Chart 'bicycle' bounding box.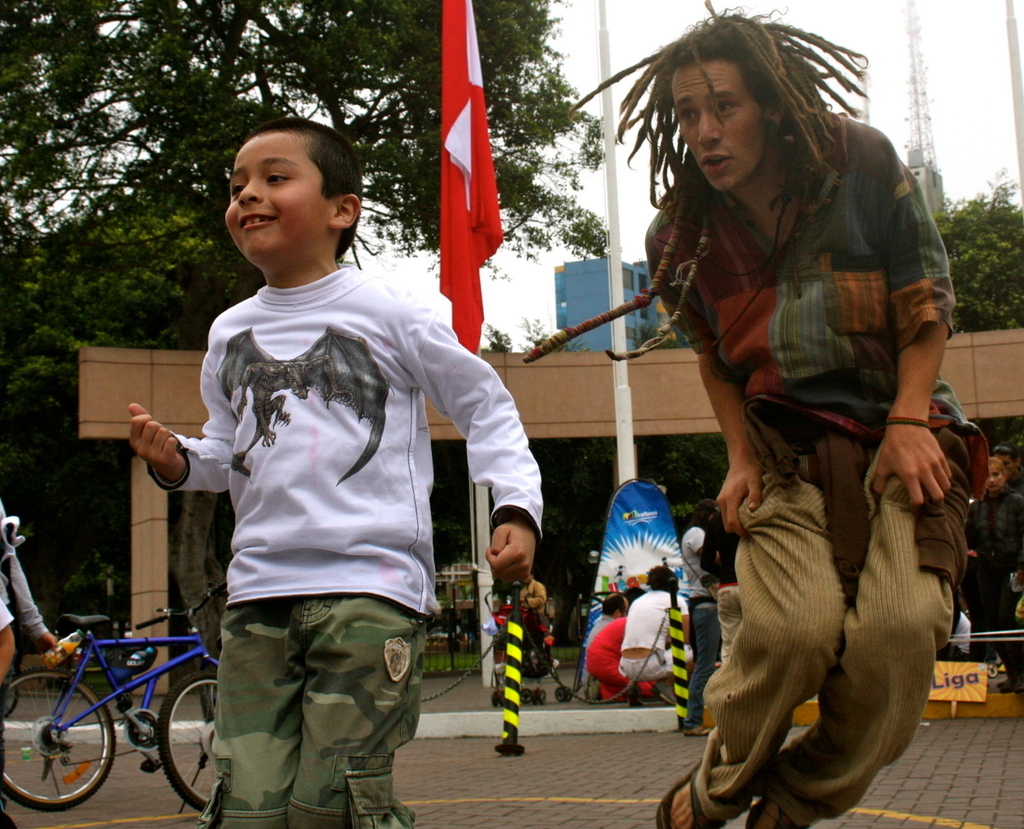
Charted: [left=0, top=586, right=227, bottom=816].
